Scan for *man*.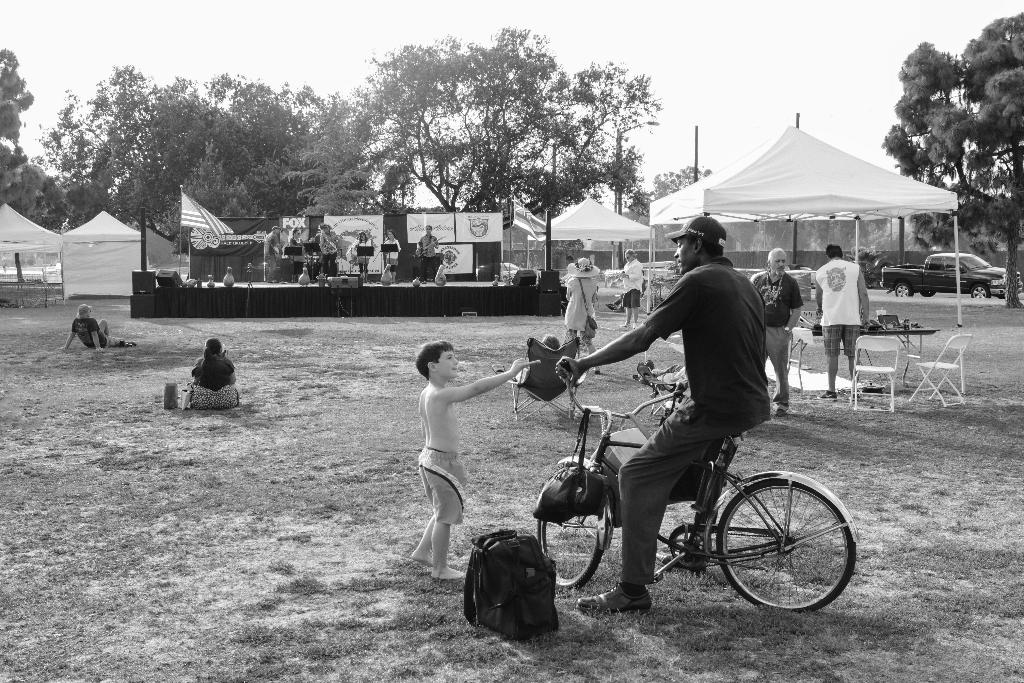
Scan result: box=[749, 248, 805, 413].
